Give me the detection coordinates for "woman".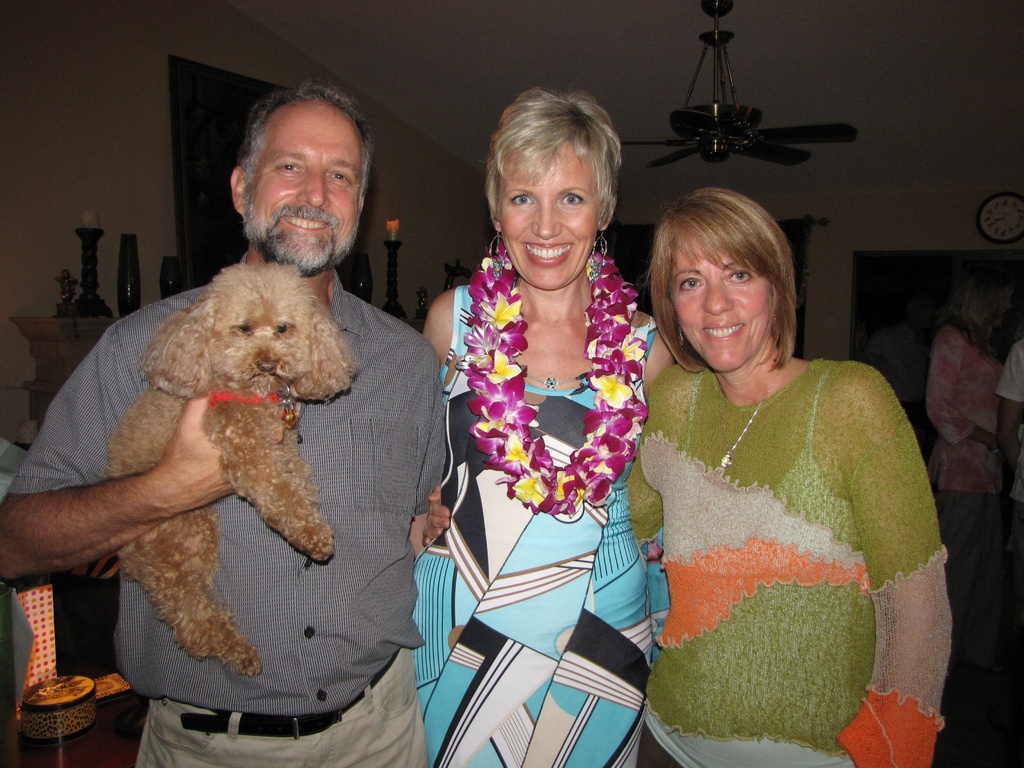
424/185/945/767.
